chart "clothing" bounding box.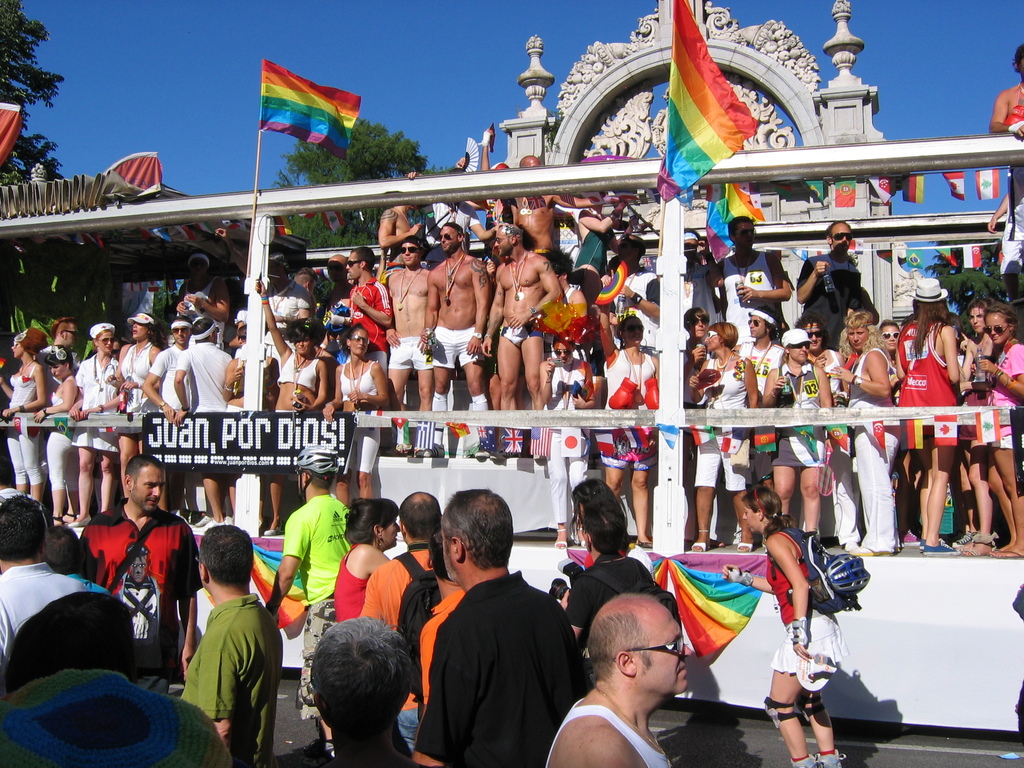
Charted: x1=761 y1=525 x2=808 y2=626.
